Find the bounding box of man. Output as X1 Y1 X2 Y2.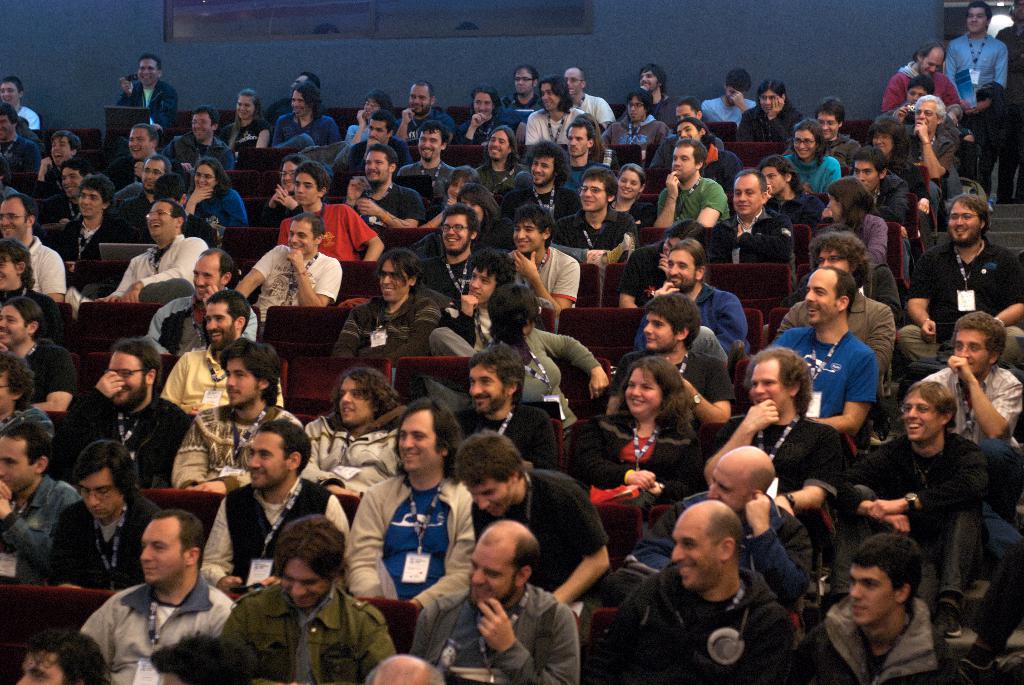
29 129 83 201.
